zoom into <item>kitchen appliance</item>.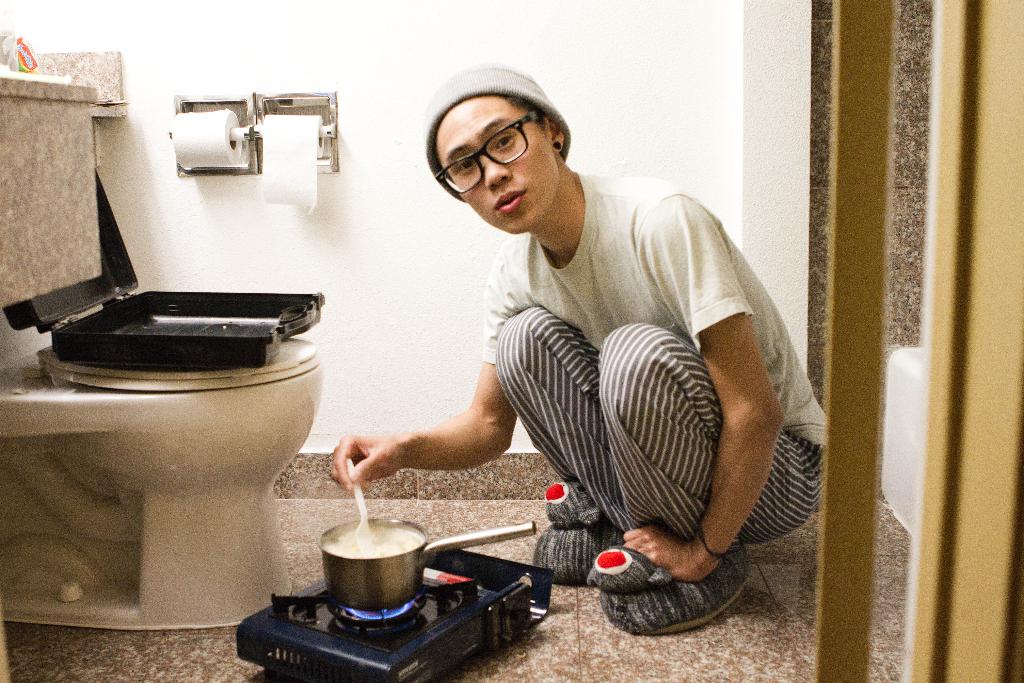
Zoom target: bbox=(322, 518, 536, 612).
